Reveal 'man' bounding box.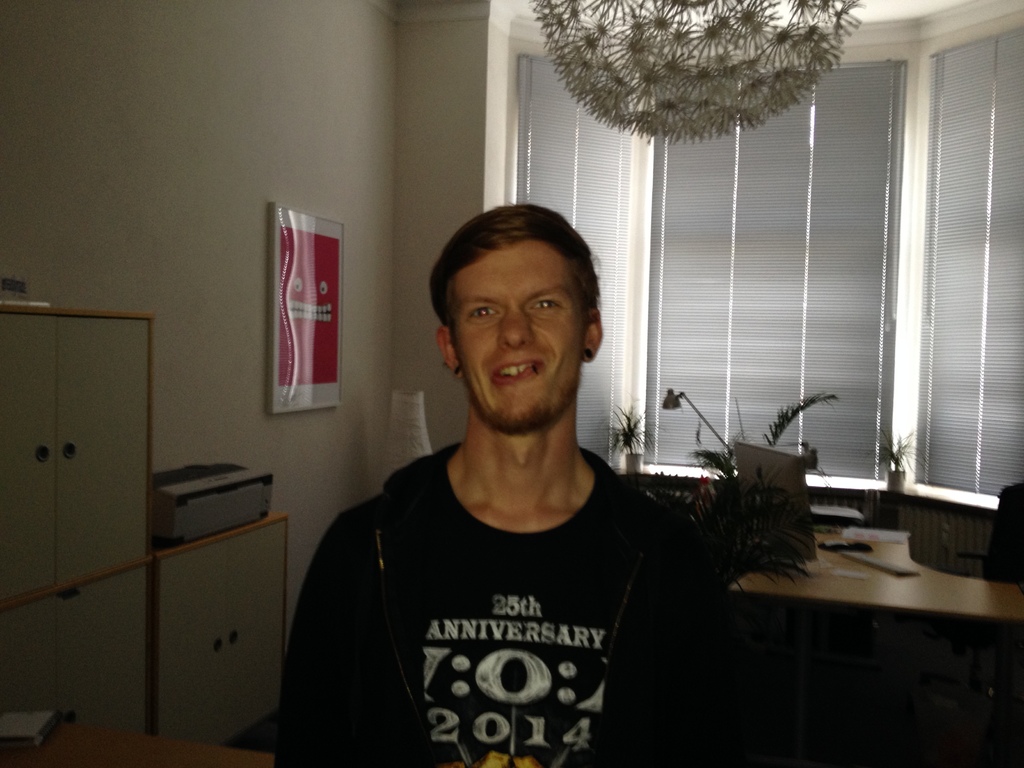
Revealed: (270, 204, 780, 767).
